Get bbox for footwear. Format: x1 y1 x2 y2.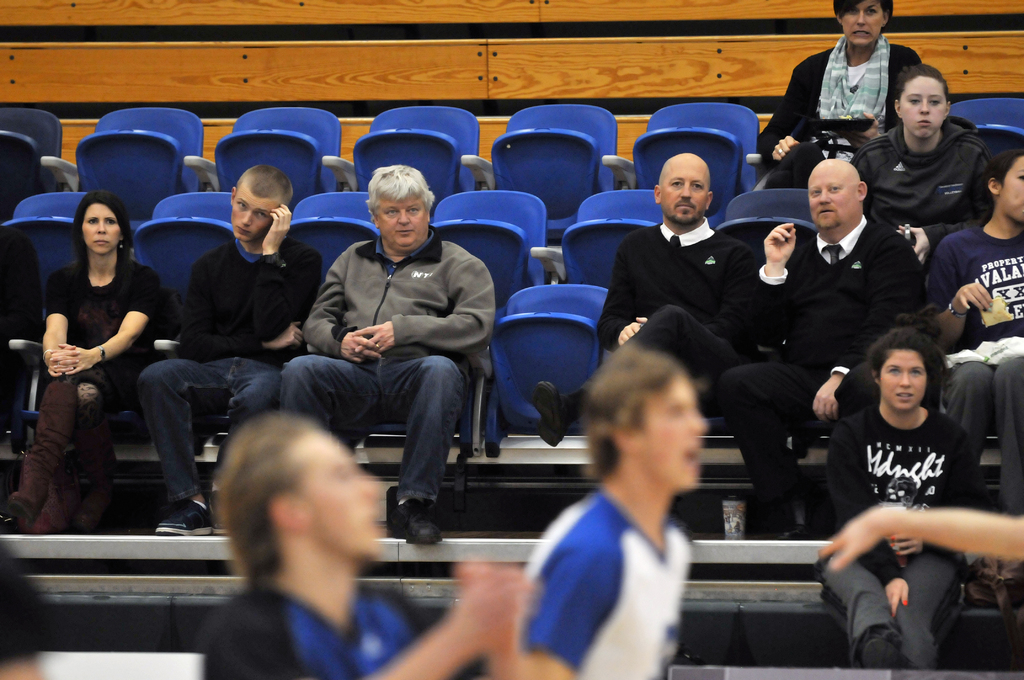
774 476 836 544.
